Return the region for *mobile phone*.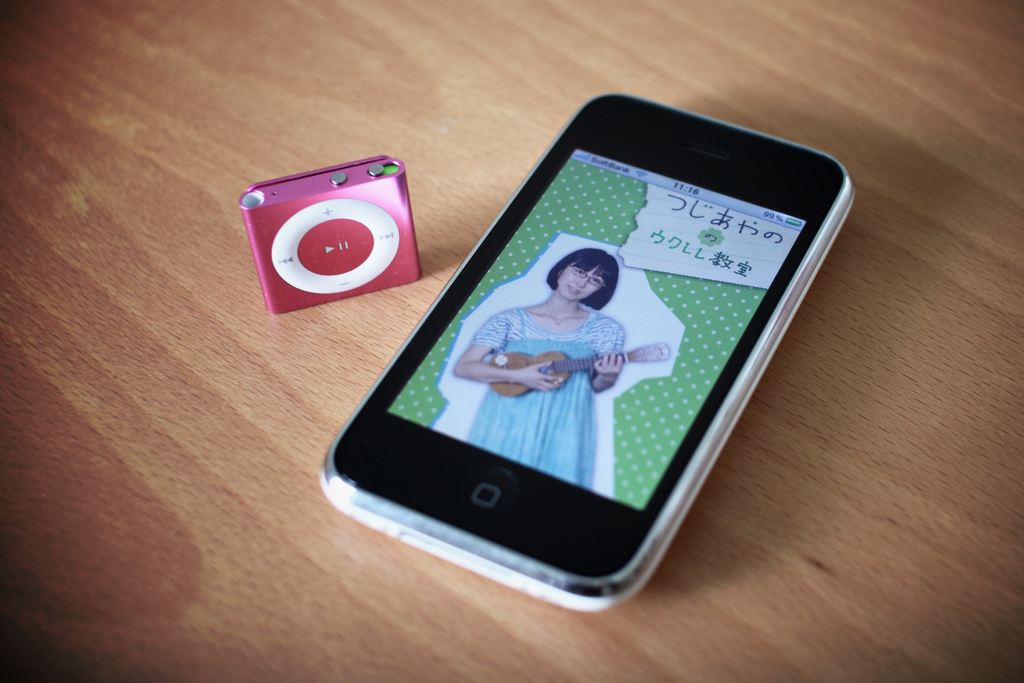
[316, 90, 858, 617].
